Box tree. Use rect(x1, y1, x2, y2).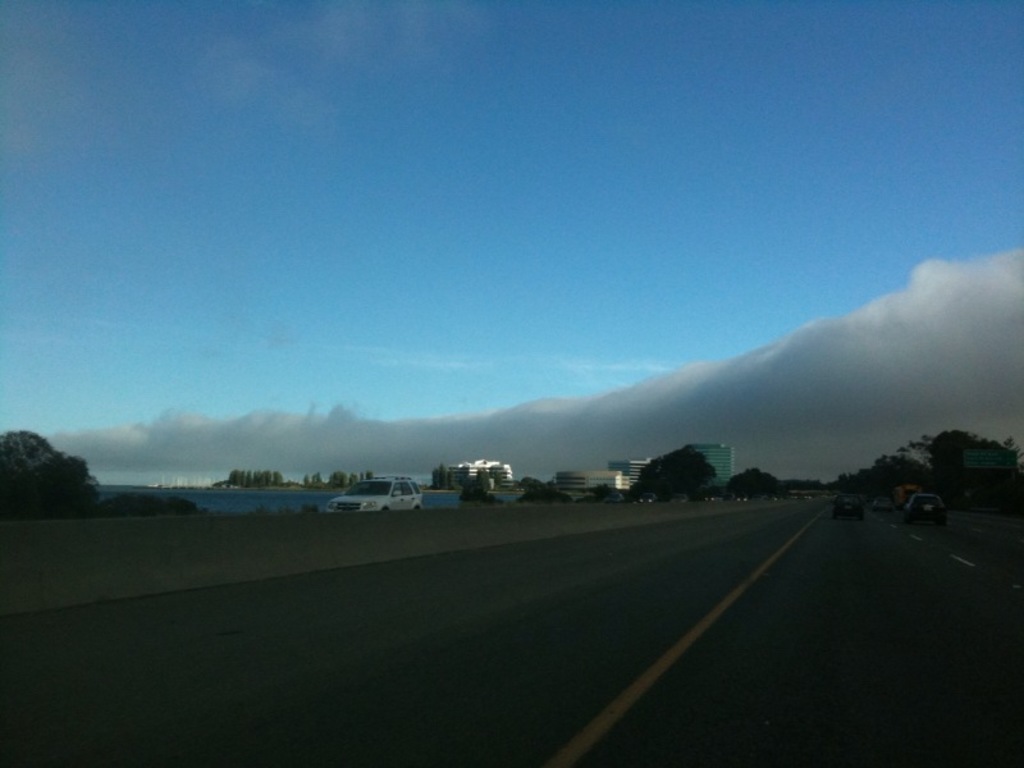
rect(723, 461, 780, 504).
